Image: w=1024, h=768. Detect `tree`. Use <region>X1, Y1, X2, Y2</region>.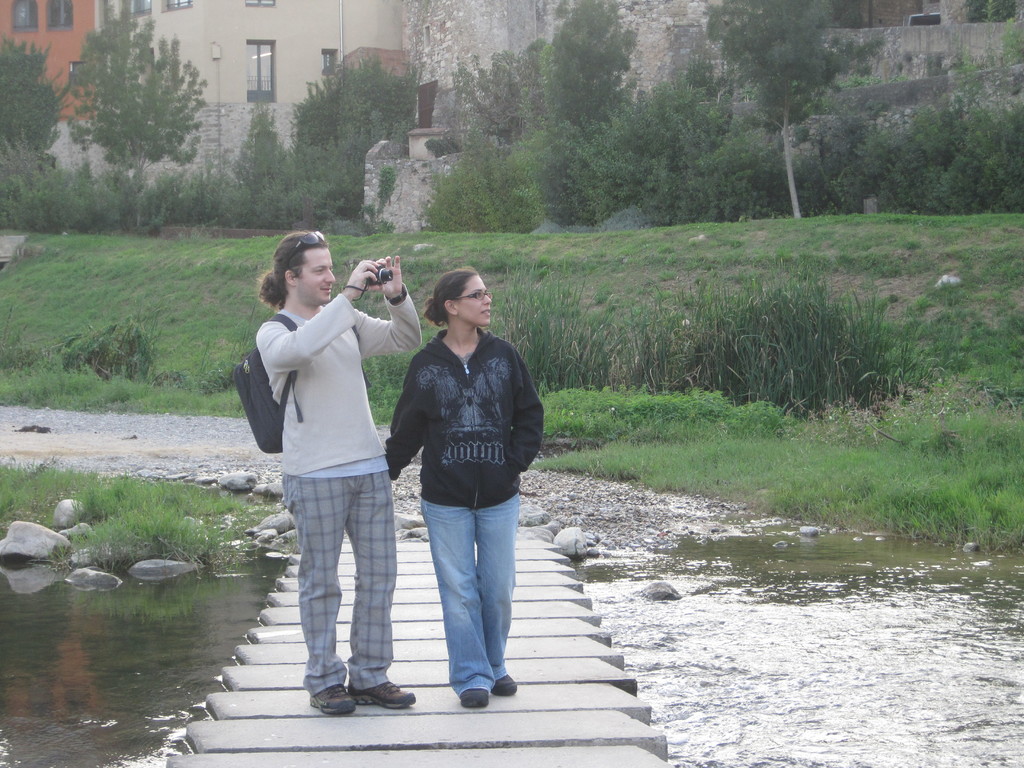
<region>527, 6, 644, 163</region>.
